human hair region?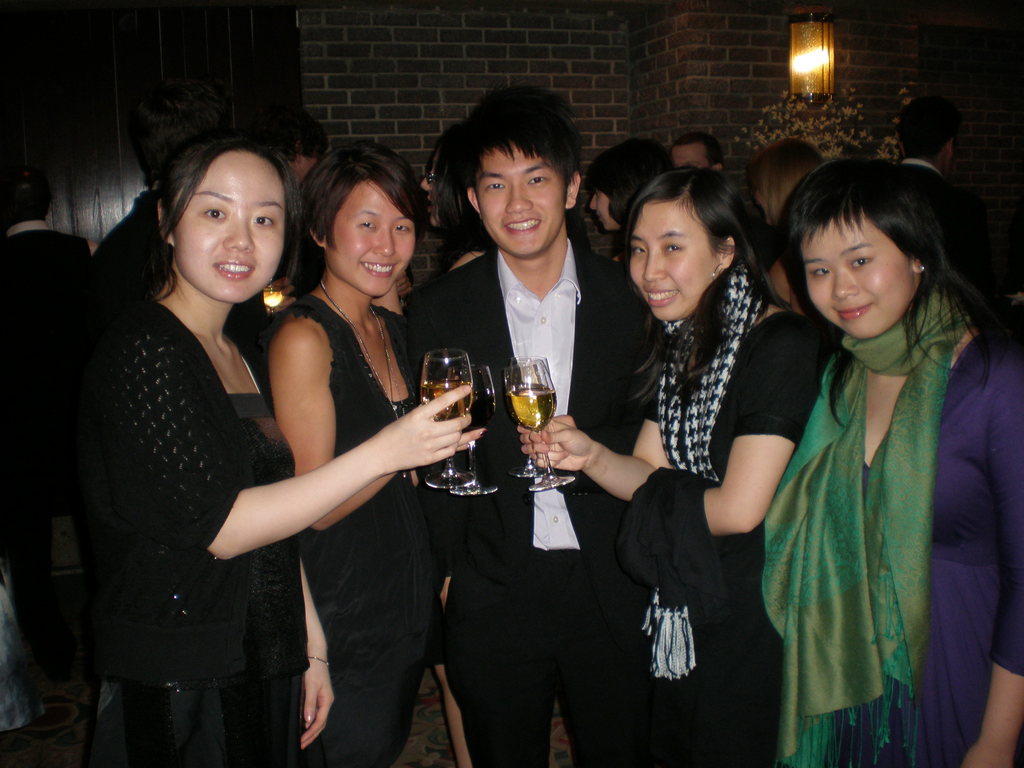
<region>751, 136, 816, 228</region>
